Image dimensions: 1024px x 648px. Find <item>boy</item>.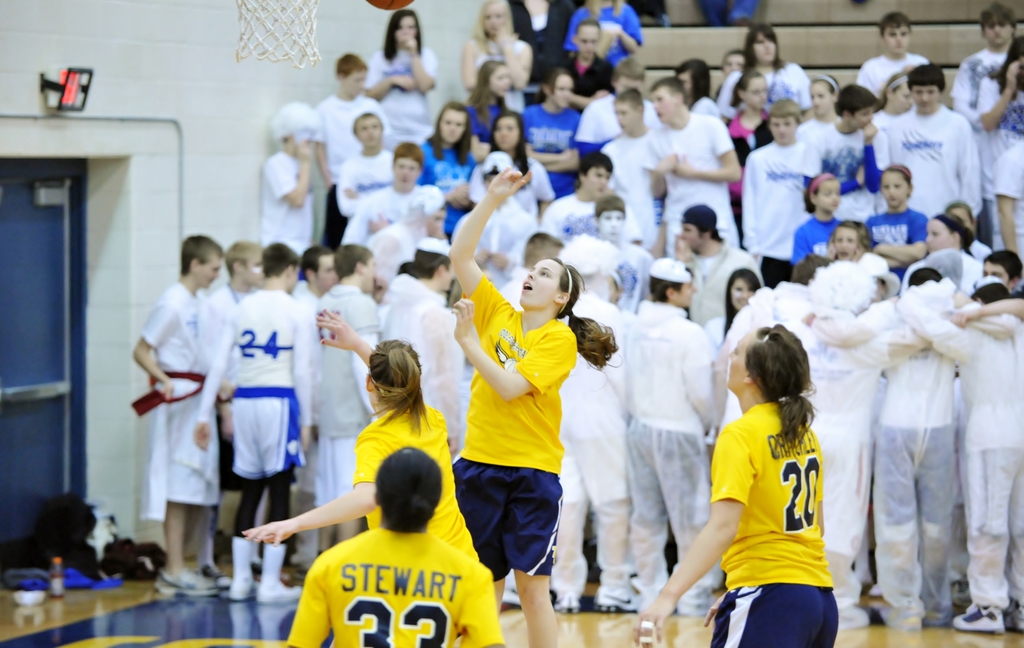
746, 96, 829, 301.
